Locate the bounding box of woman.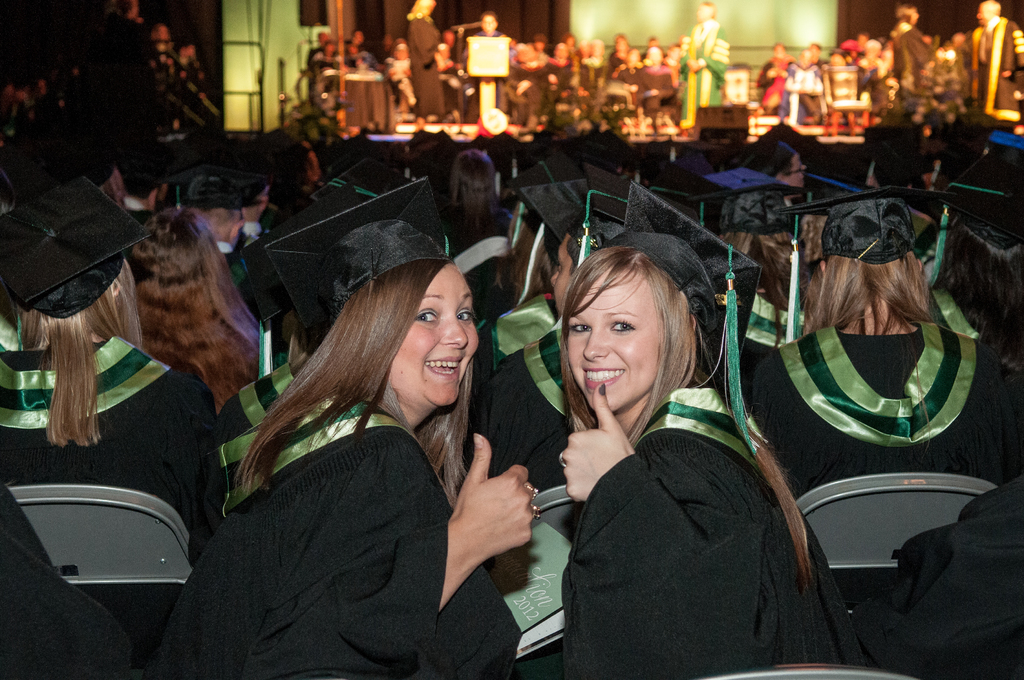
Bounding box: l=735, t=165, r=818, b=341.
